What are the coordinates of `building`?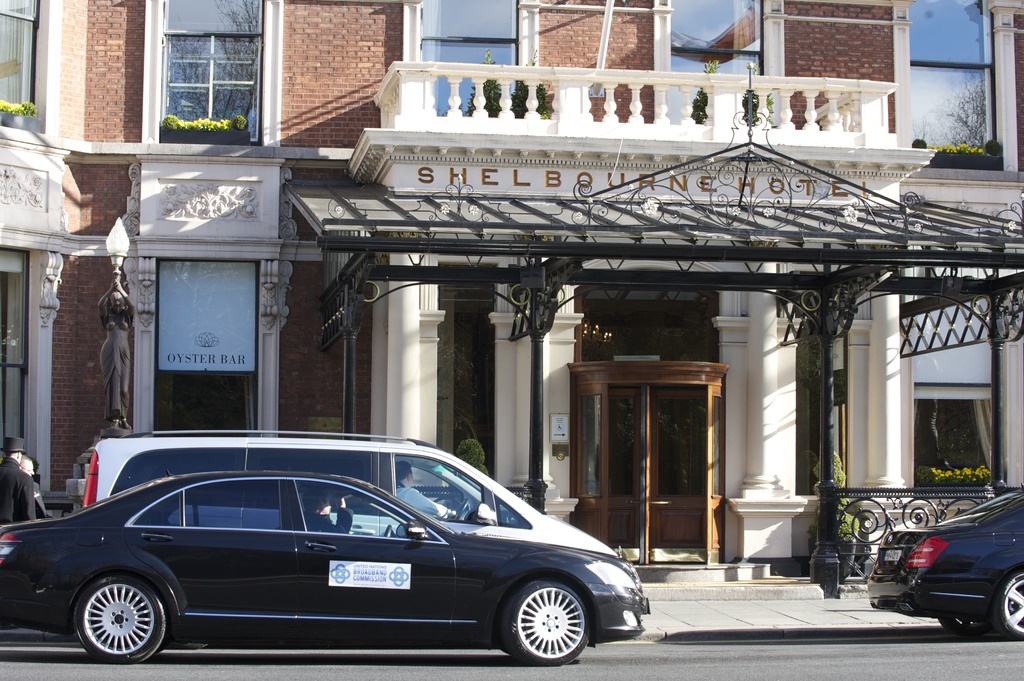
region(0, 0, 1023, 573).
